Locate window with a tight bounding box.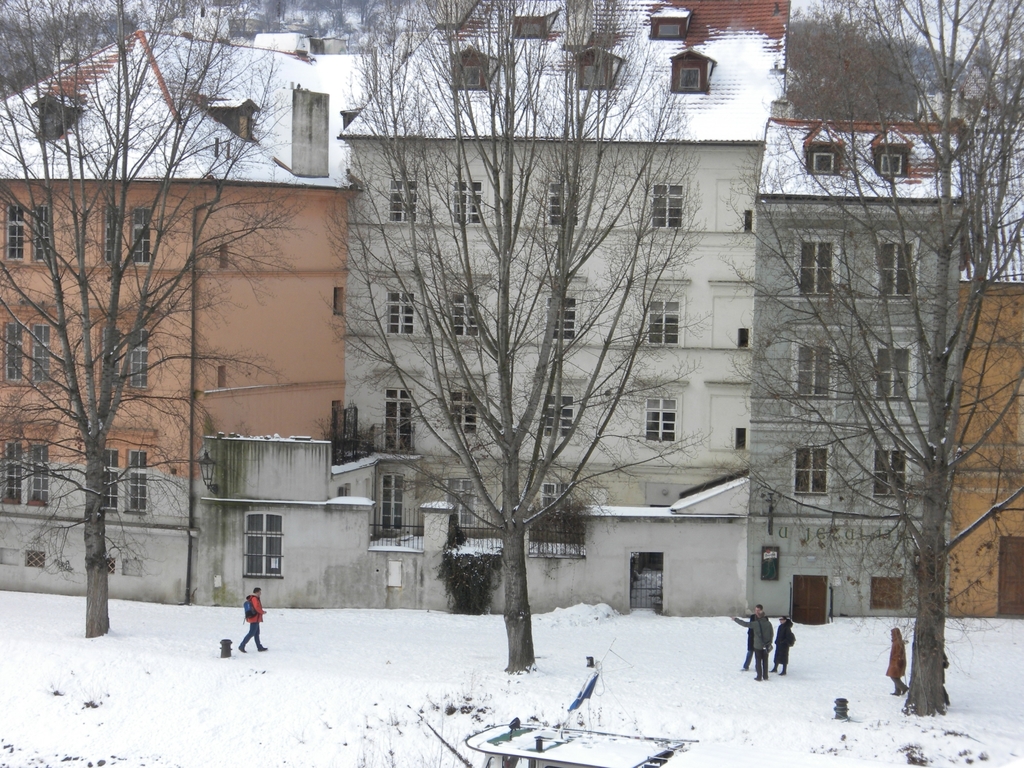
<box>90,316,156,394</box>.
